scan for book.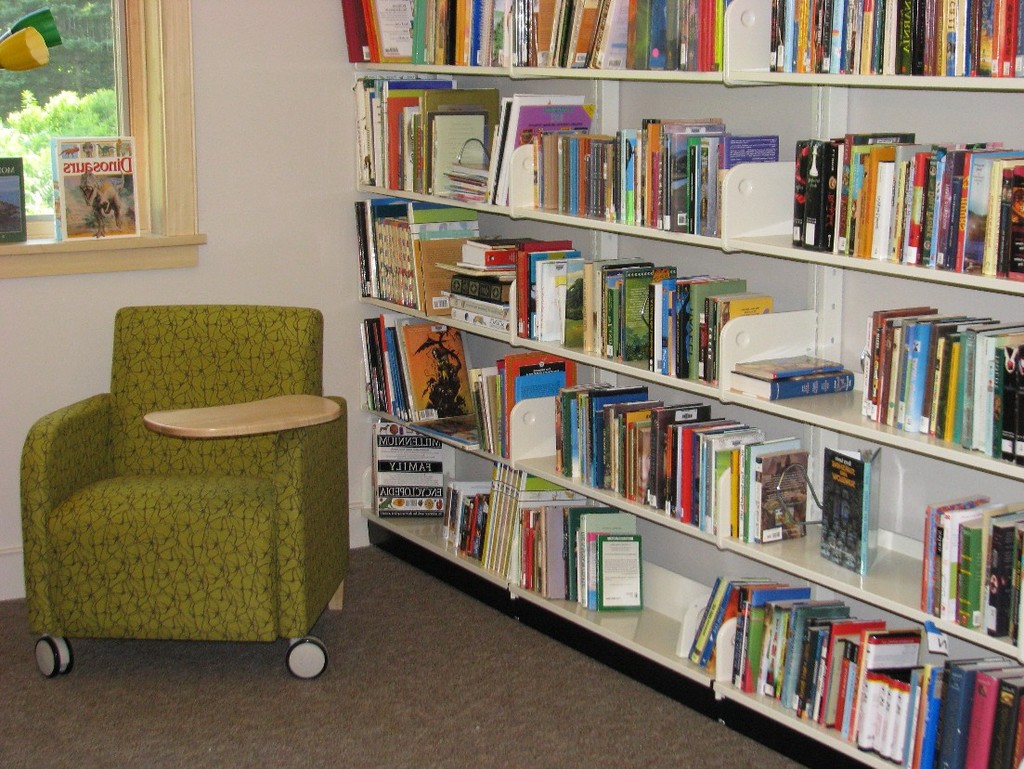
Scan result: 52/133/141/245.
